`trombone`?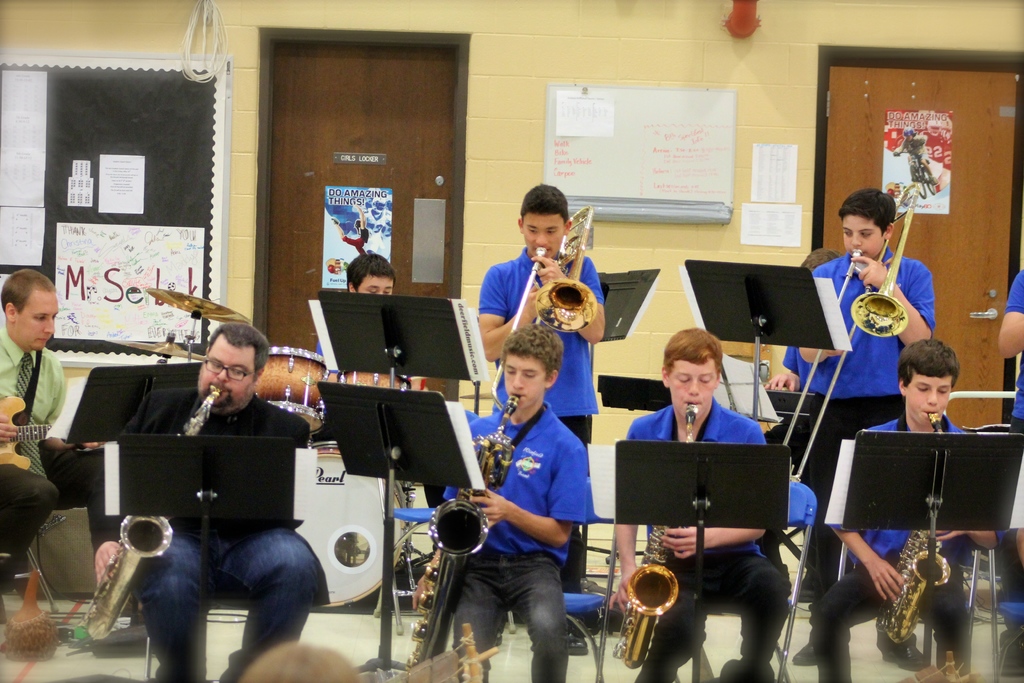
bbox(408, 383, 522, 661)
